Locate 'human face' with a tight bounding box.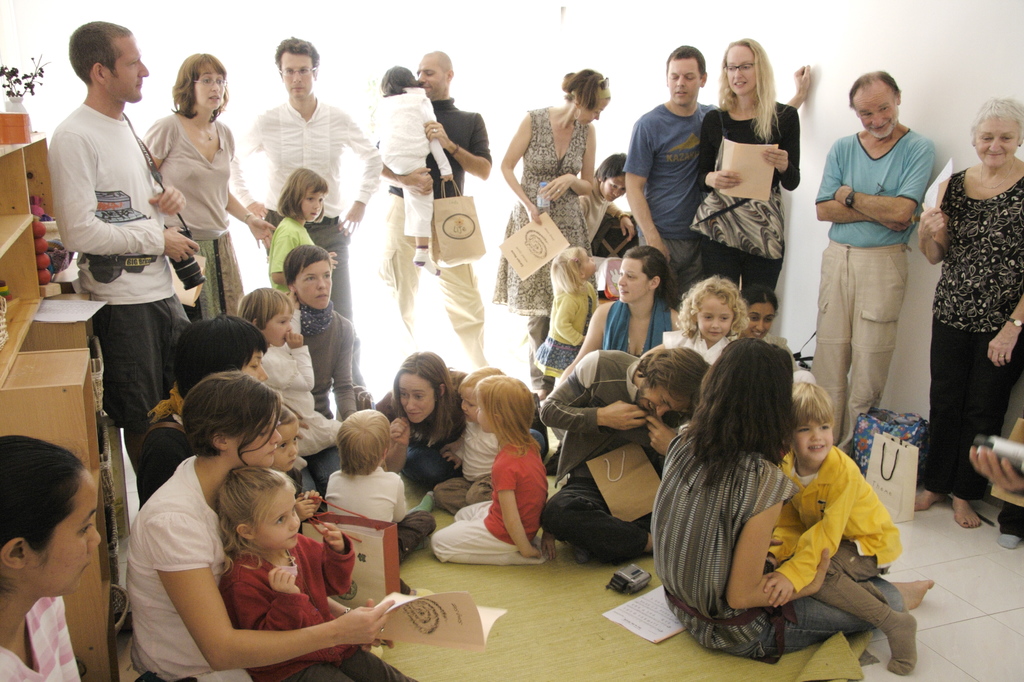
bbox=[729, 48, 755, 93].
